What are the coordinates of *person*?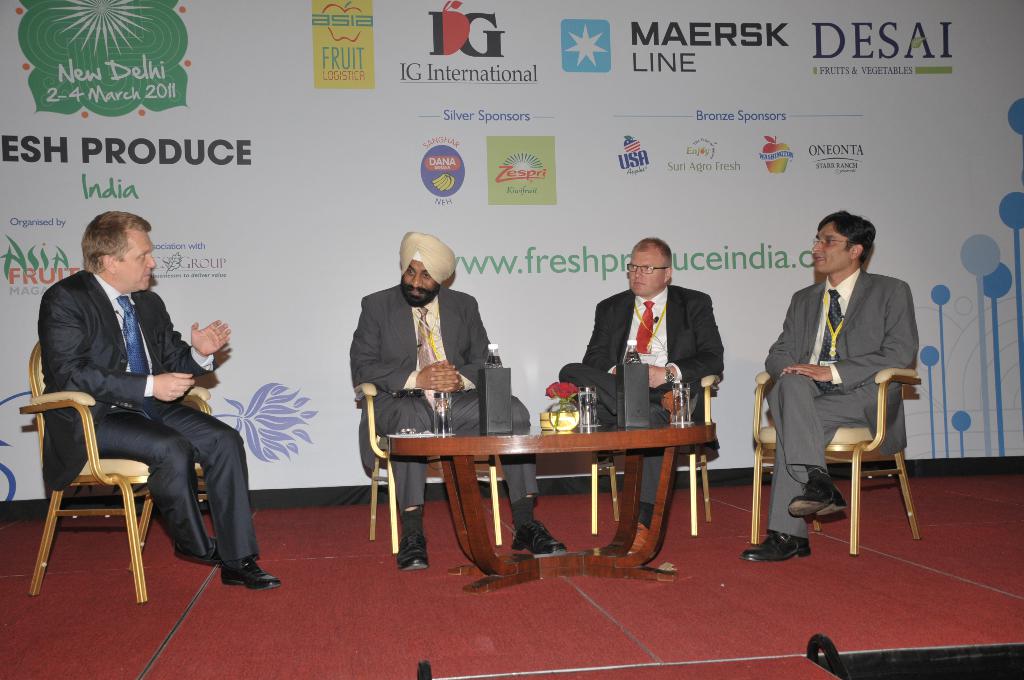
(740, 208, 920, 565).
